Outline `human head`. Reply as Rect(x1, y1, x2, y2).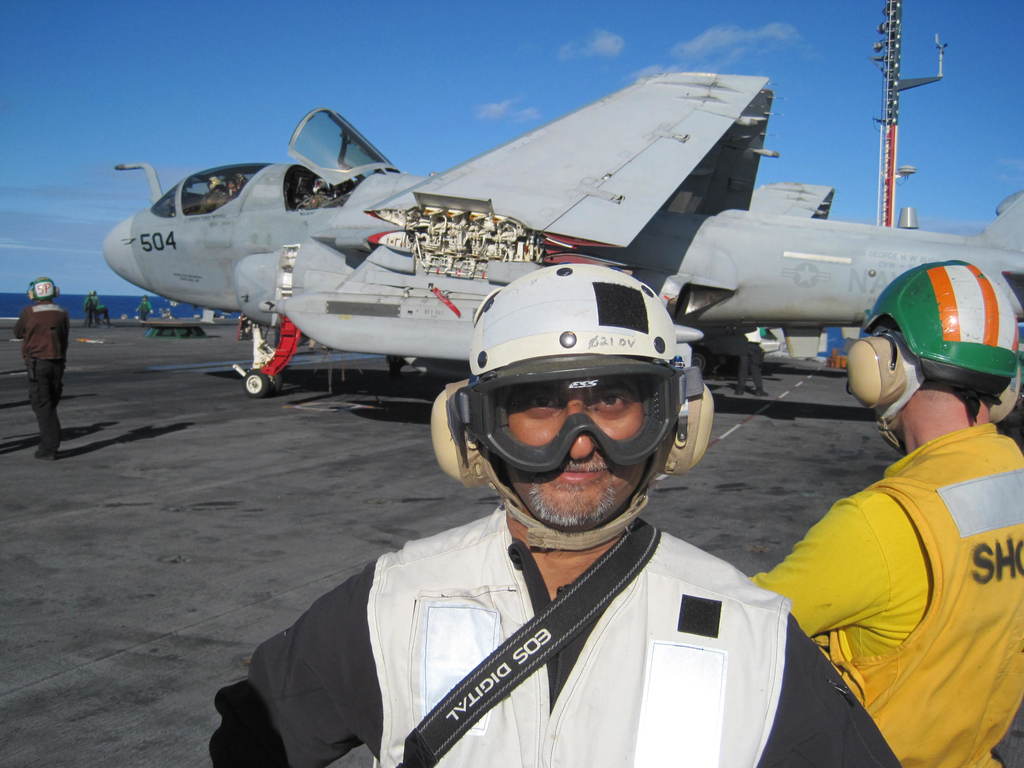
Rect(28, 278, 57, 301).
